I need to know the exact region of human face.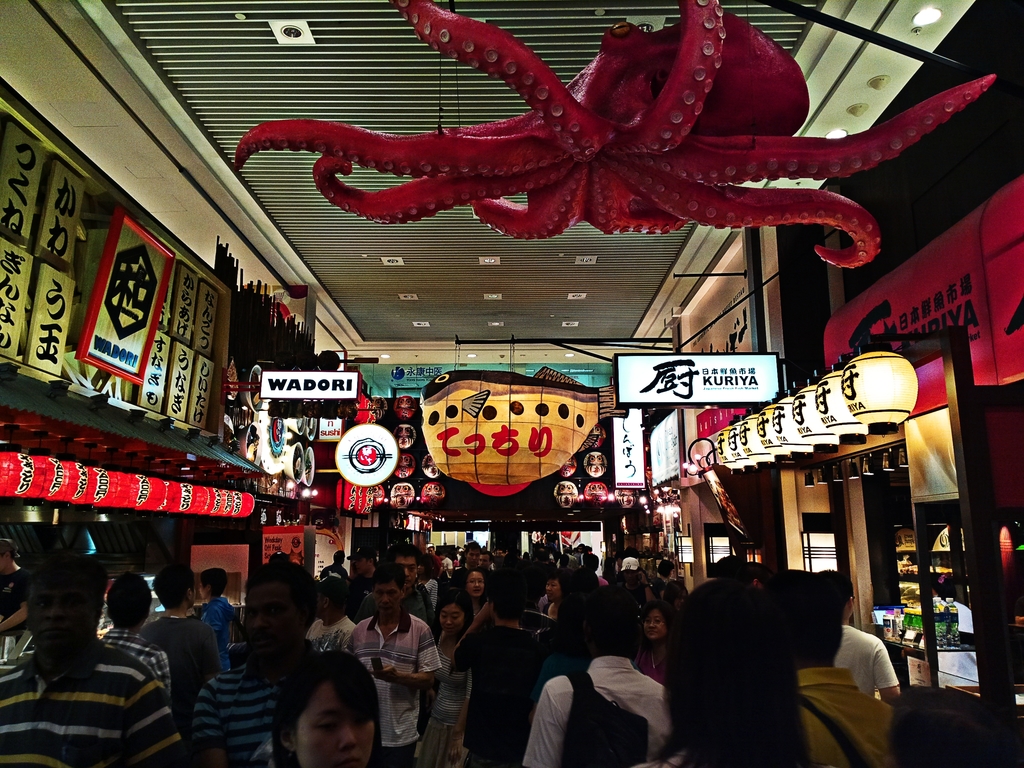
Region: pyautogui.locateOnScreen(295, 678, 376, 767).
